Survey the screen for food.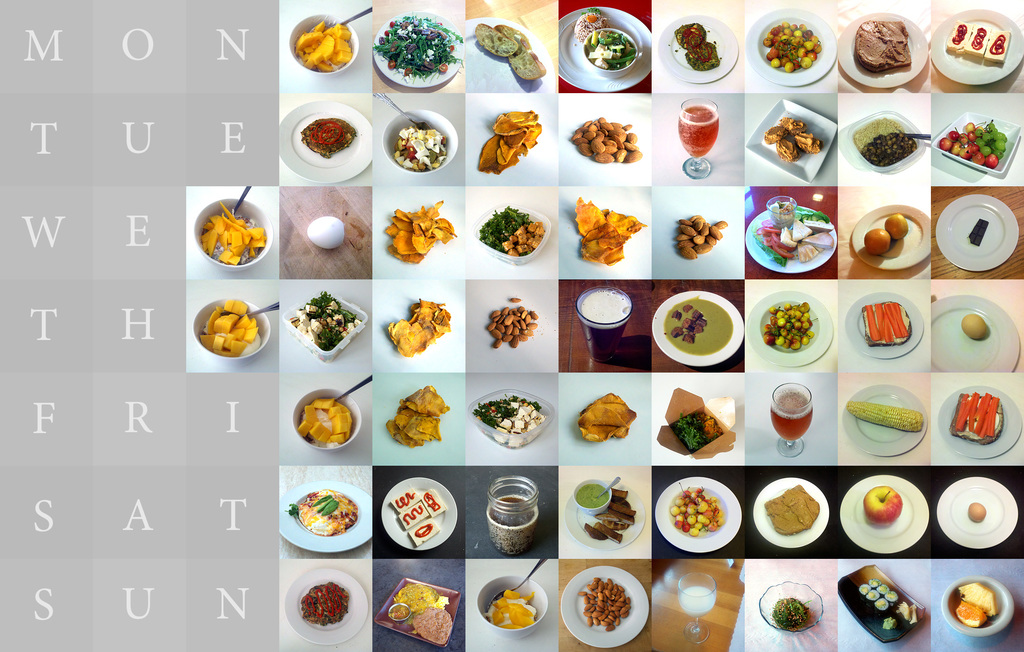
Survey found: [x1=982, y1=28, x2=1012, y2=64].
